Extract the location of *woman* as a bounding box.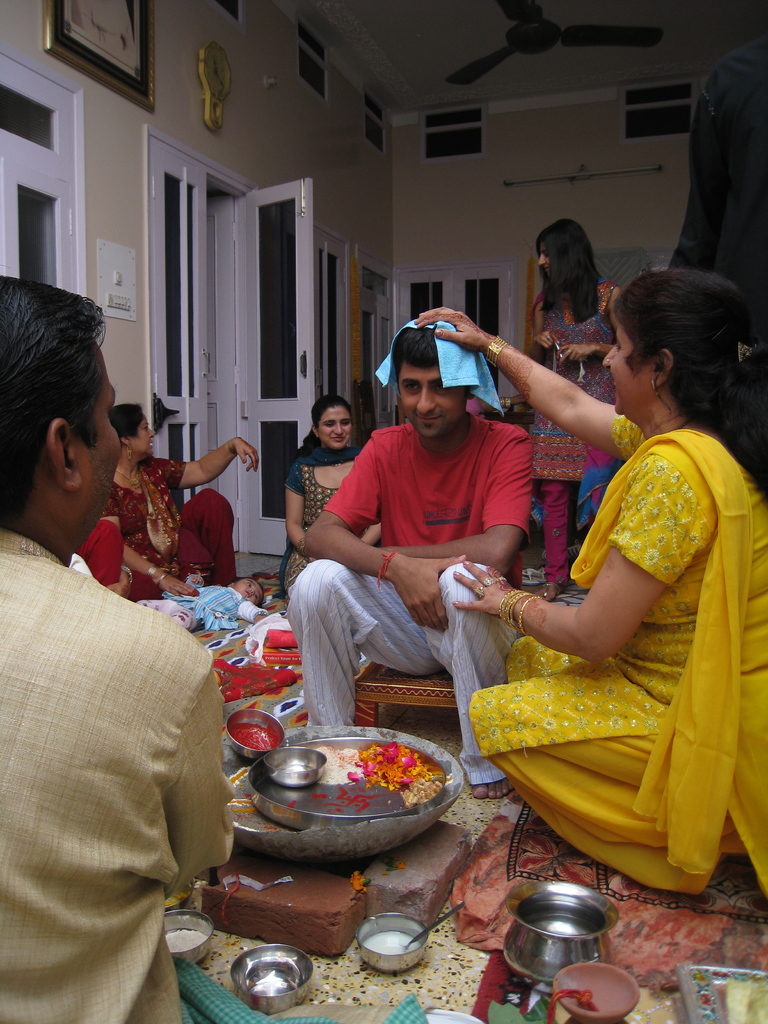
box=[102, 402, 251, 584].
